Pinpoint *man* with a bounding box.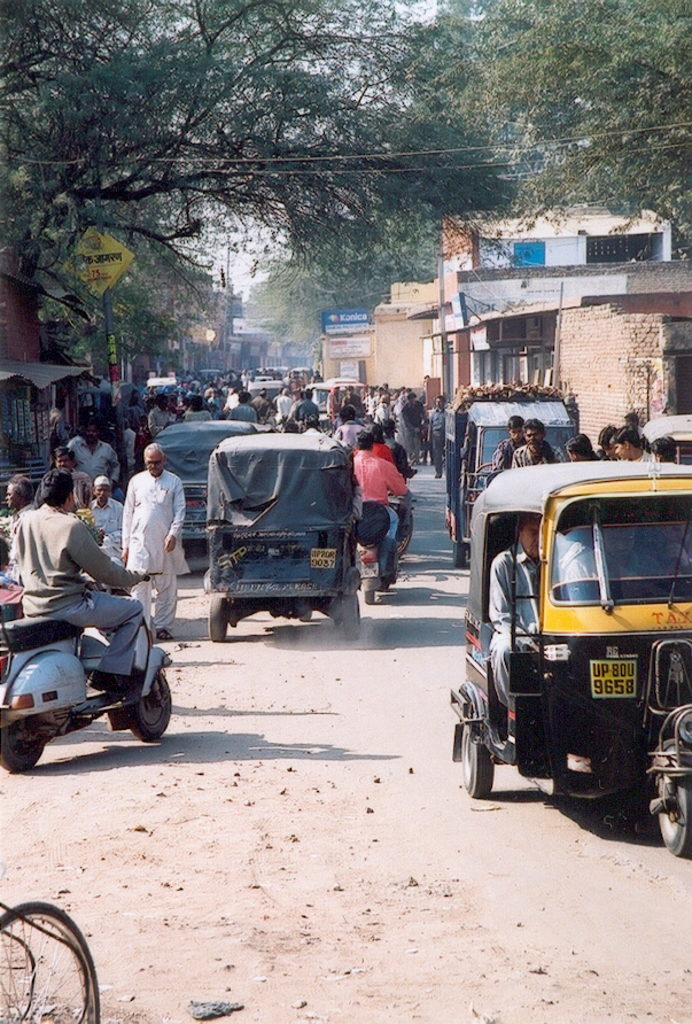
570 526 667 588.
